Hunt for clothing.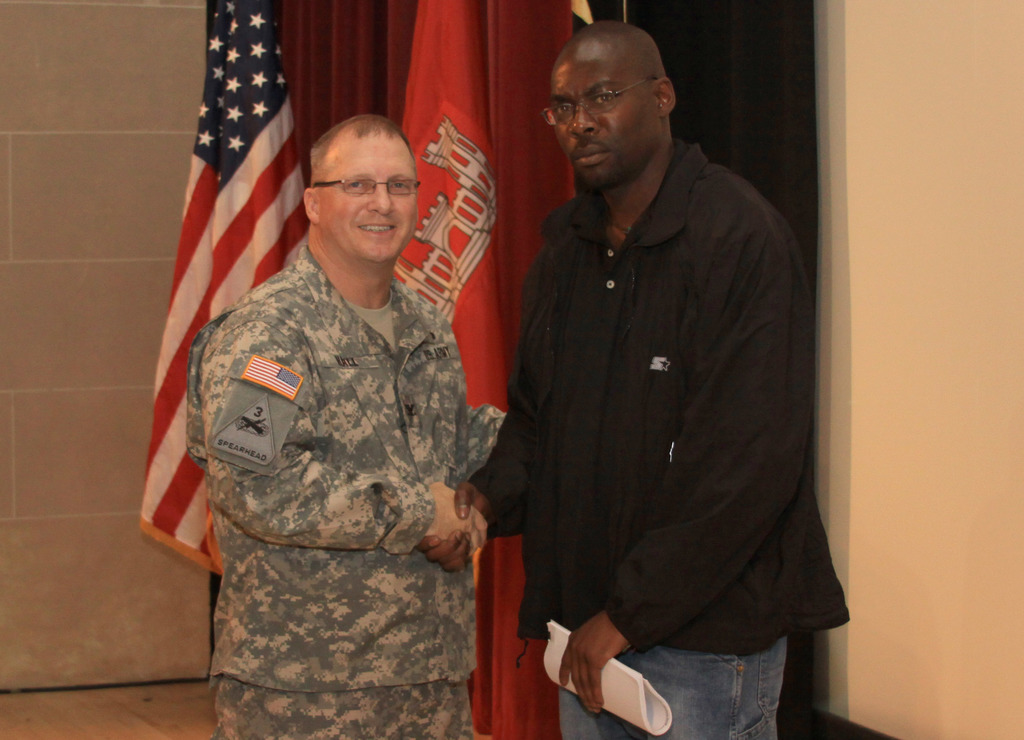
Hunted down at locate(468, 142, 850, 739).
